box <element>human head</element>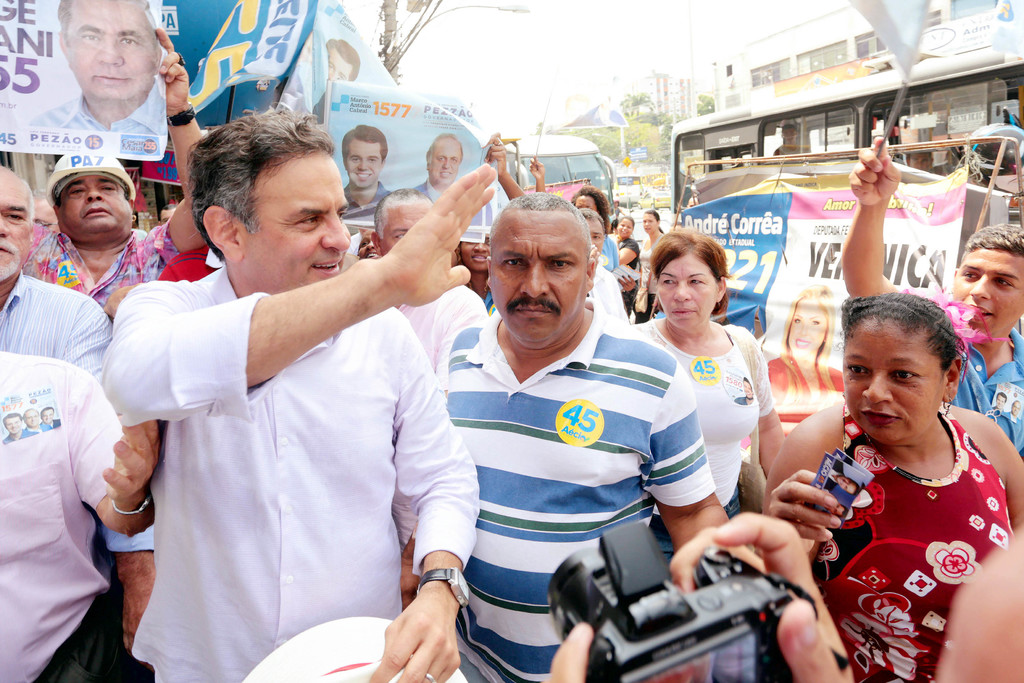
left=32, top=190, right=60, bottom=233
